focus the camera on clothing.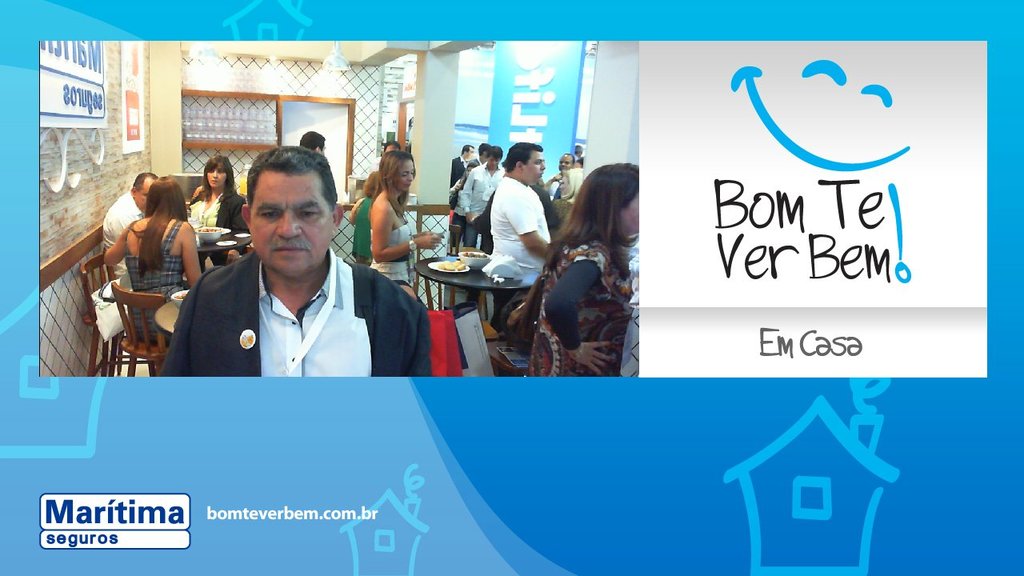
Focus region: {"x1": 373, "y1": 226, "x2": 410, "y2": 282}.
